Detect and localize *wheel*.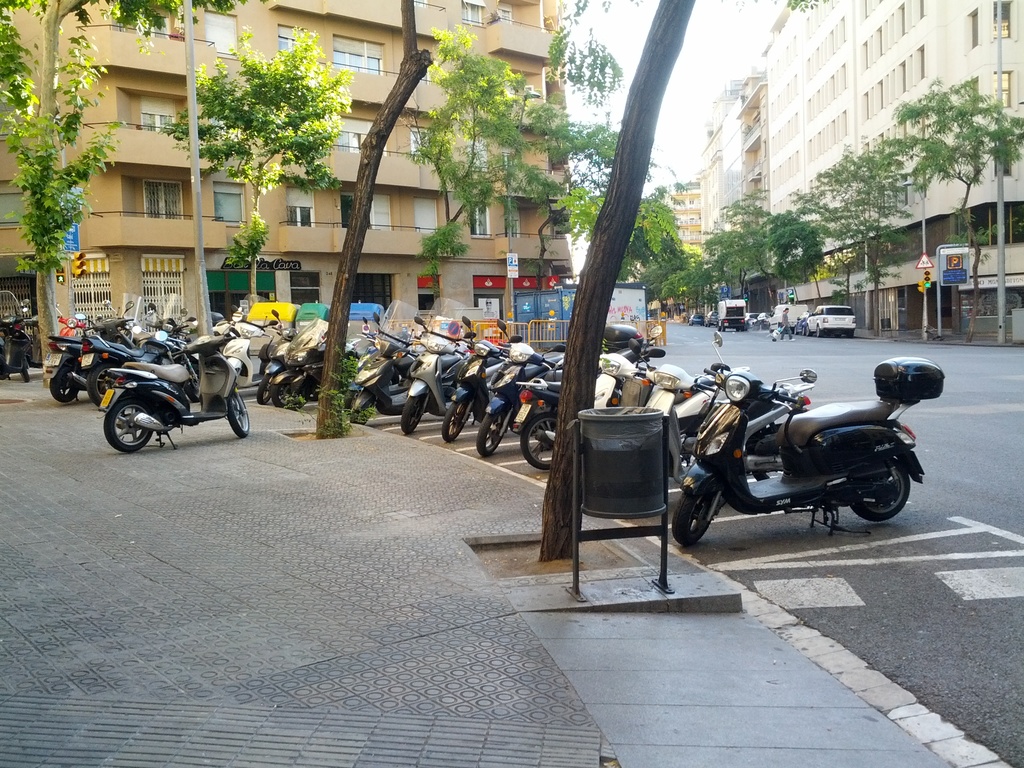
Localized at region(260, 378, 275, 402).
